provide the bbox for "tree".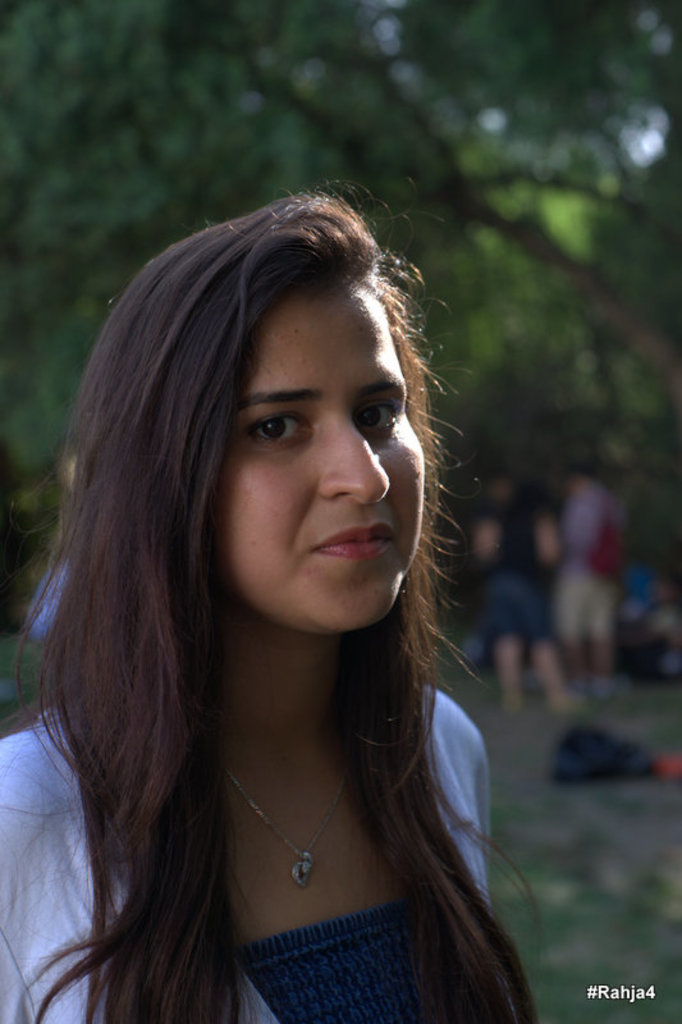
<bbox>0, 0, 681, 421</bbox>.
